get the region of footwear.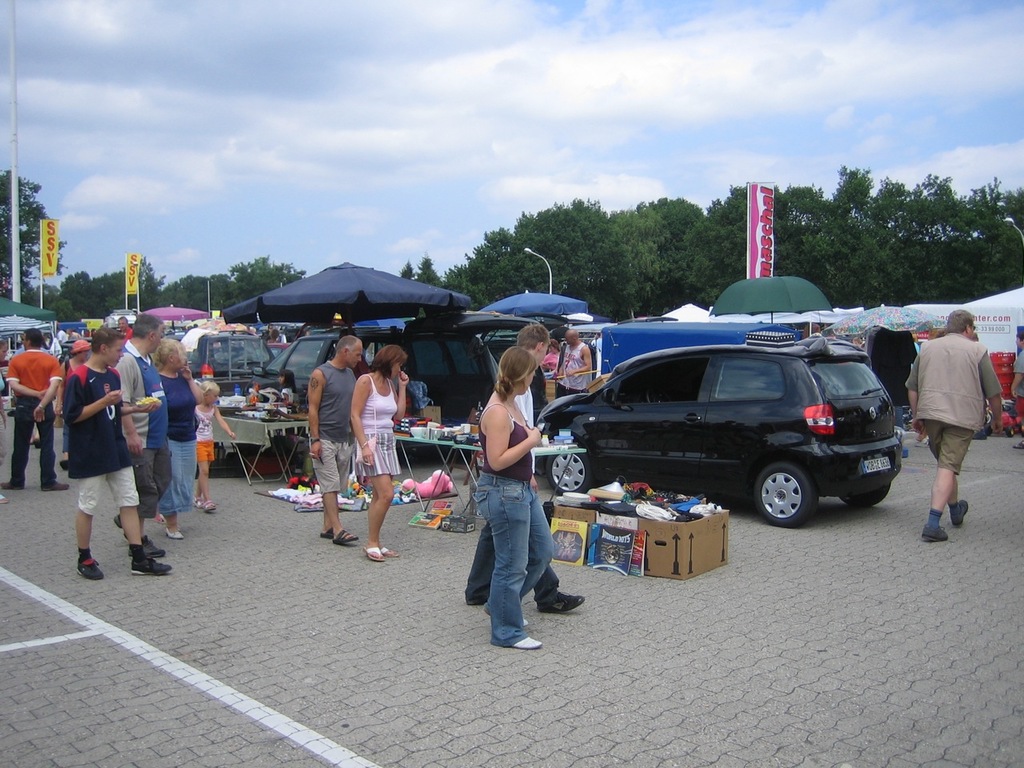
region(360, 545, 382, 558).
